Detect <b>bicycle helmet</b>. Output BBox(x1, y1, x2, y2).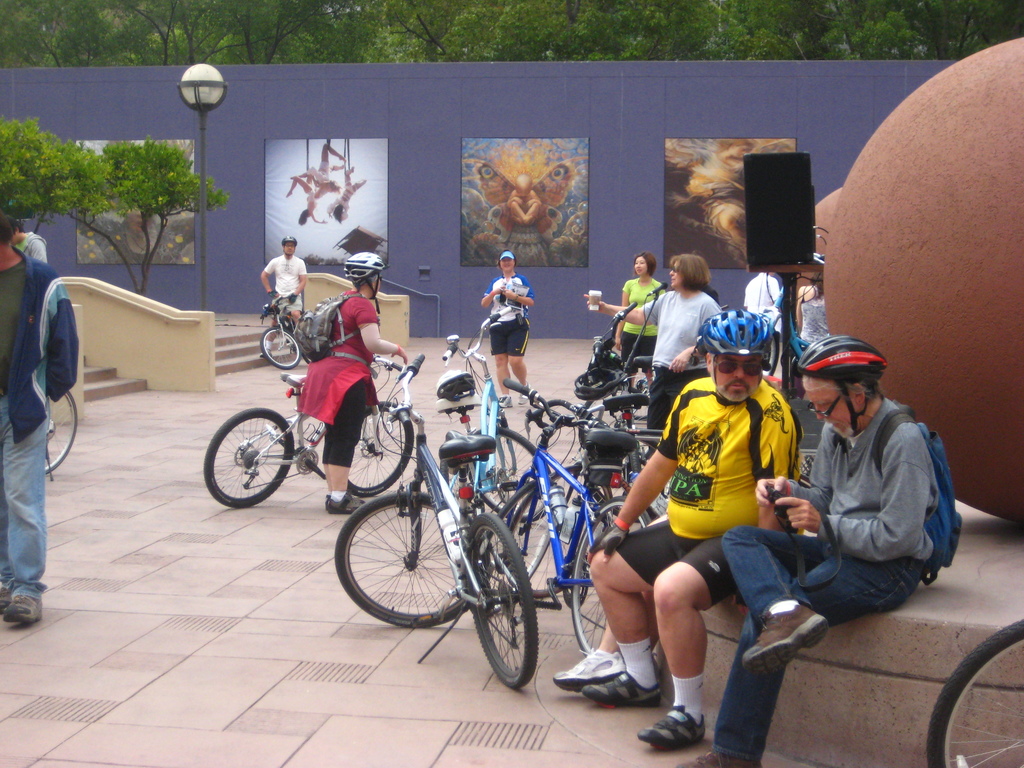
BBox(340, 250, 386, 316).
